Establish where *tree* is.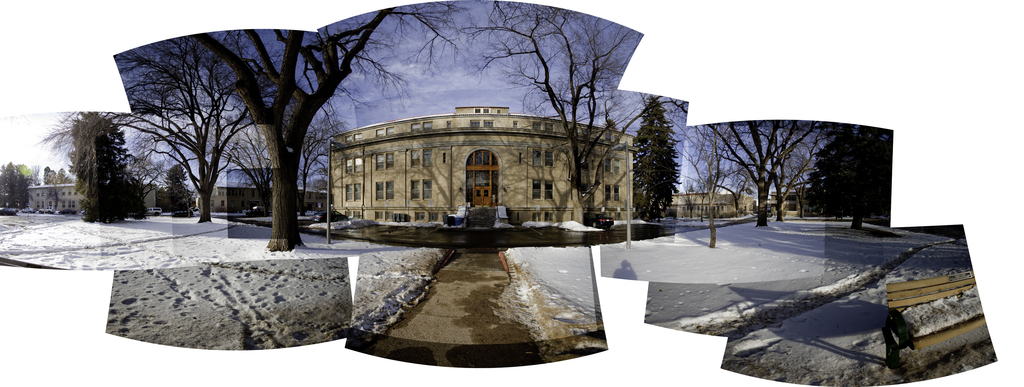
Established at [705, 115, 840, 230].
